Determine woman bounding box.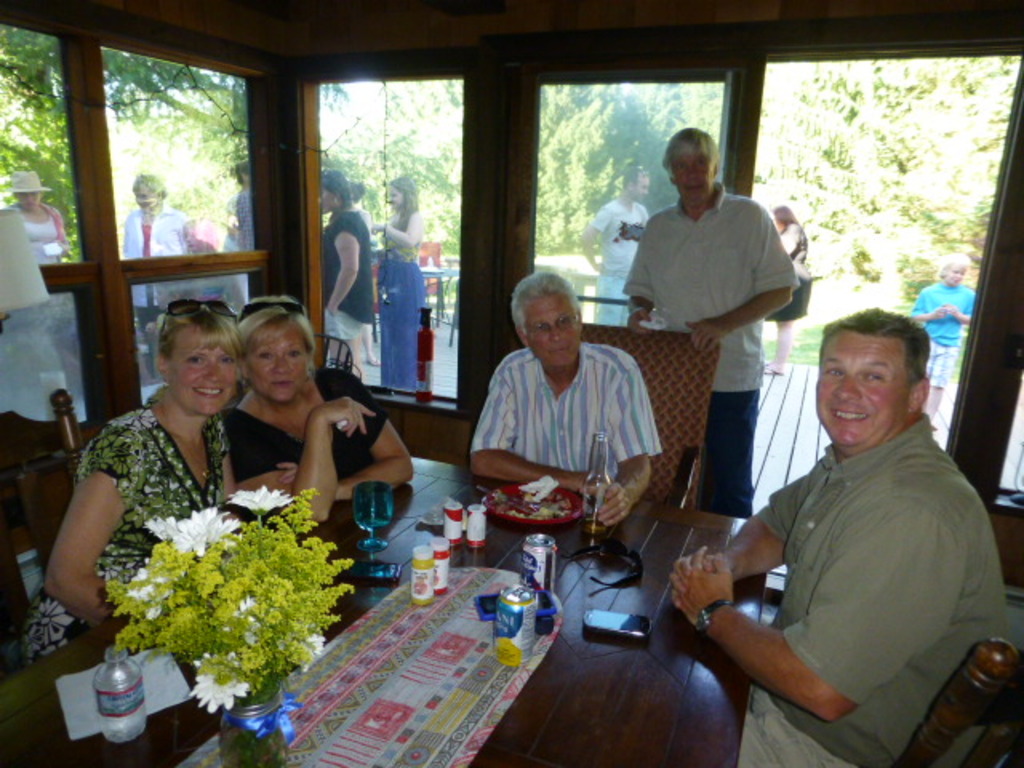
Determined: <bbox>234, 158, 253, 253</bbox>.
